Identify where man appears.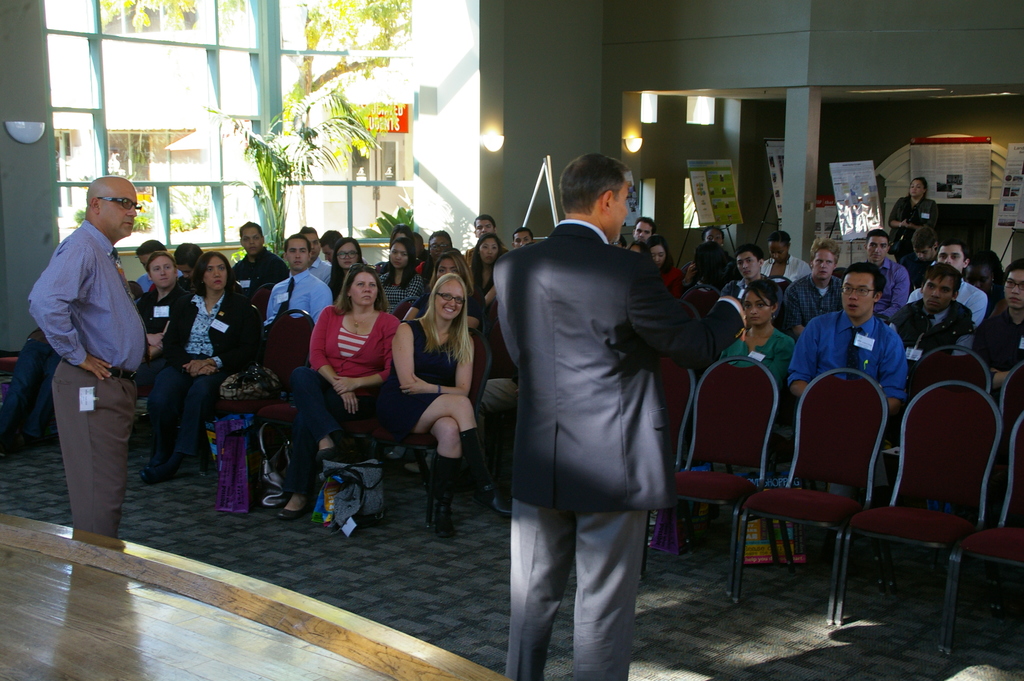
Appears at {"x1": 231, "y1": 222, "x2": 292, "y2": 300}.
